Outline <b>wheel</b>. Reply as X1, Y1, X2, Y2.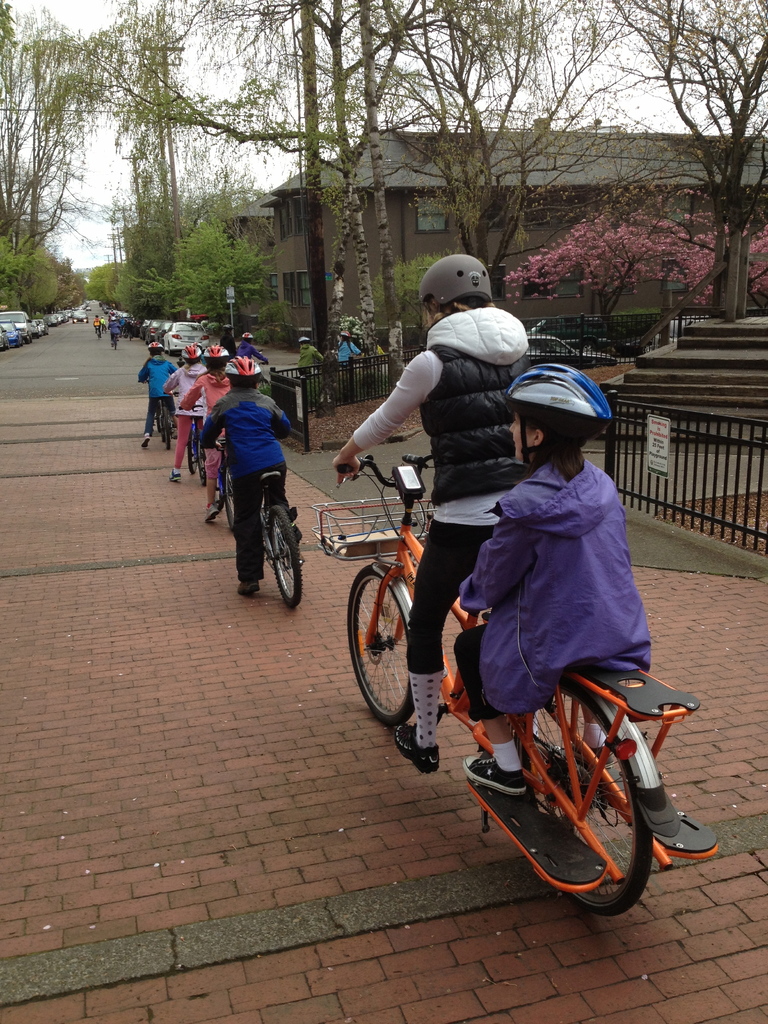
189, 427, 195, 472.
